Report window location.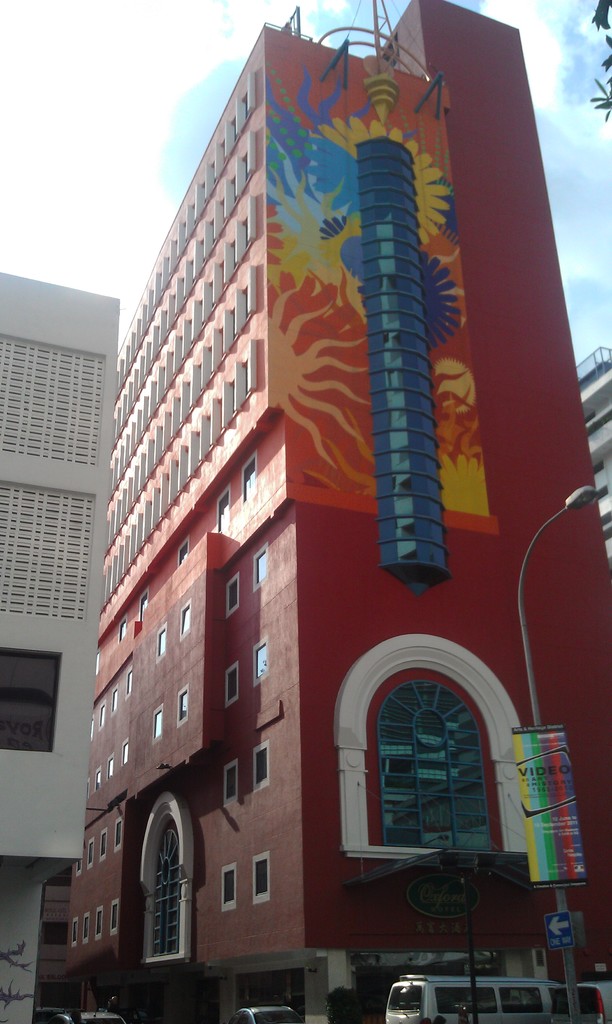
Report: bbox=[84, 778, 89, 801].
